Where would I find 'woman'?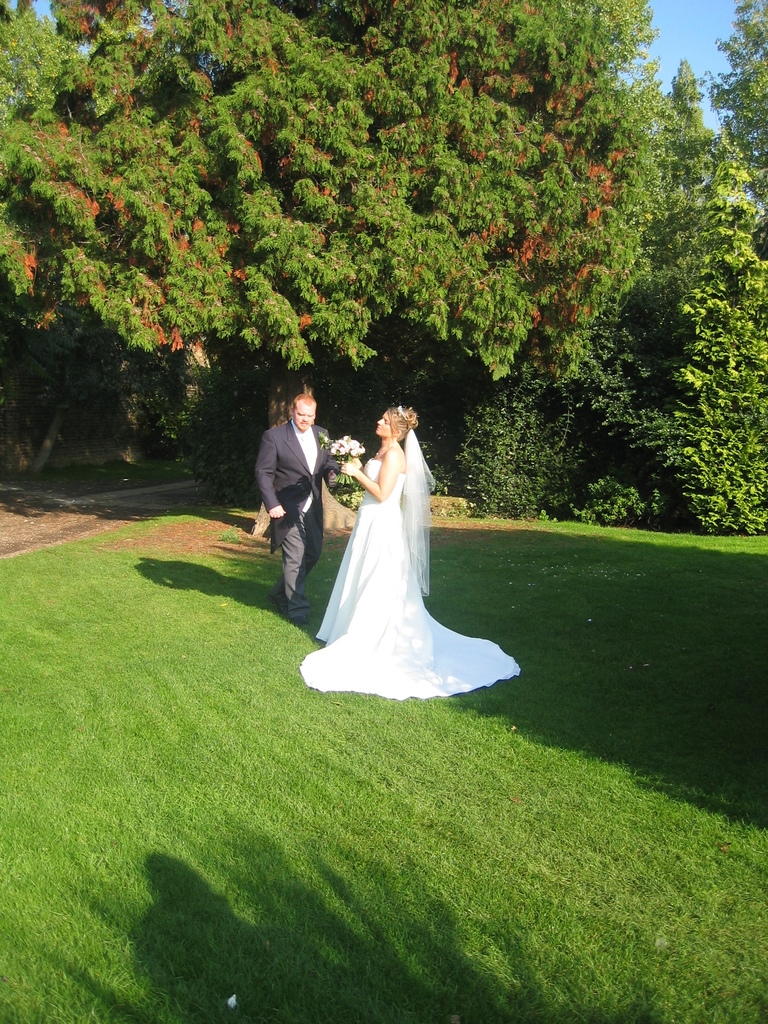
At detection(324, 387, 479, 696).
